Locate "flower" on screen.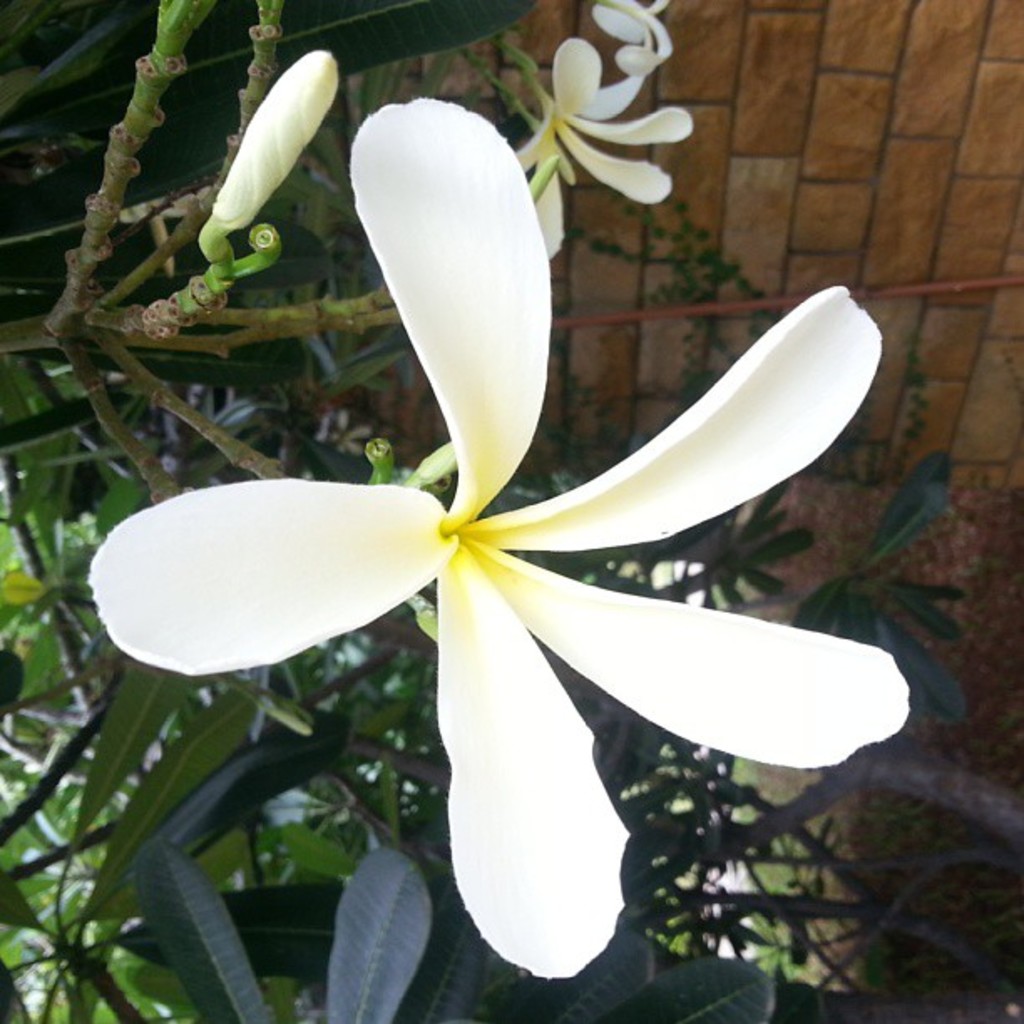
On screen at bbox=(114, 52, 892, 967).
